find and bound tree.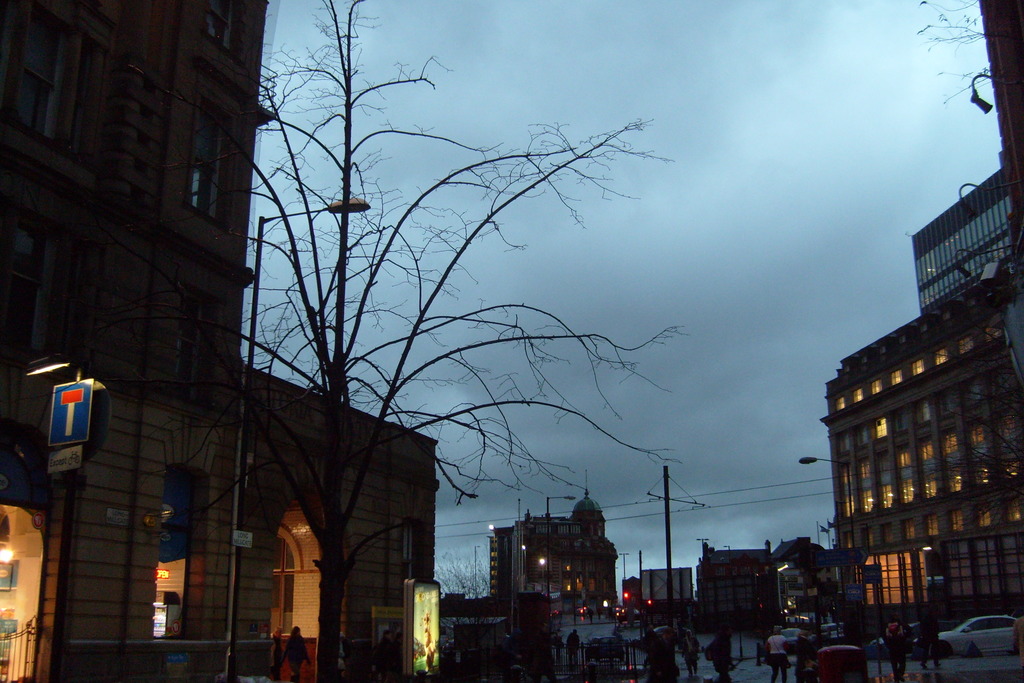
Bound: {"x1": 908, "y1": 0, "x2": 1023, "y2": 475}.
